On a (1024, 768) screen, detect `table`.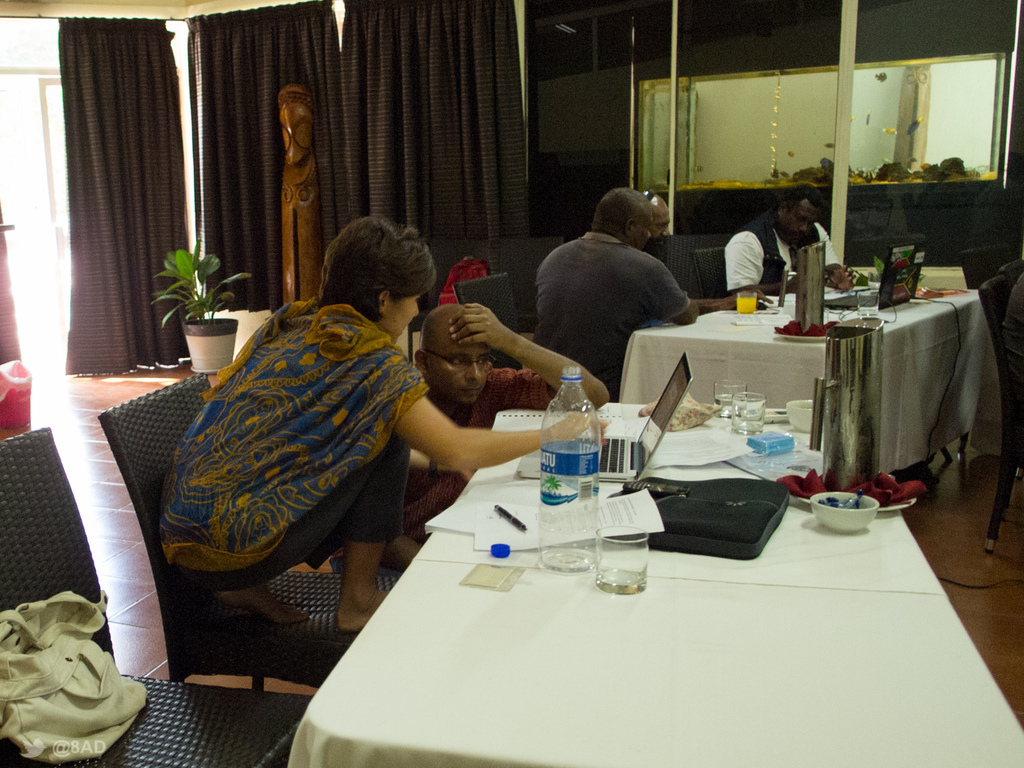
619 285 996 496.
